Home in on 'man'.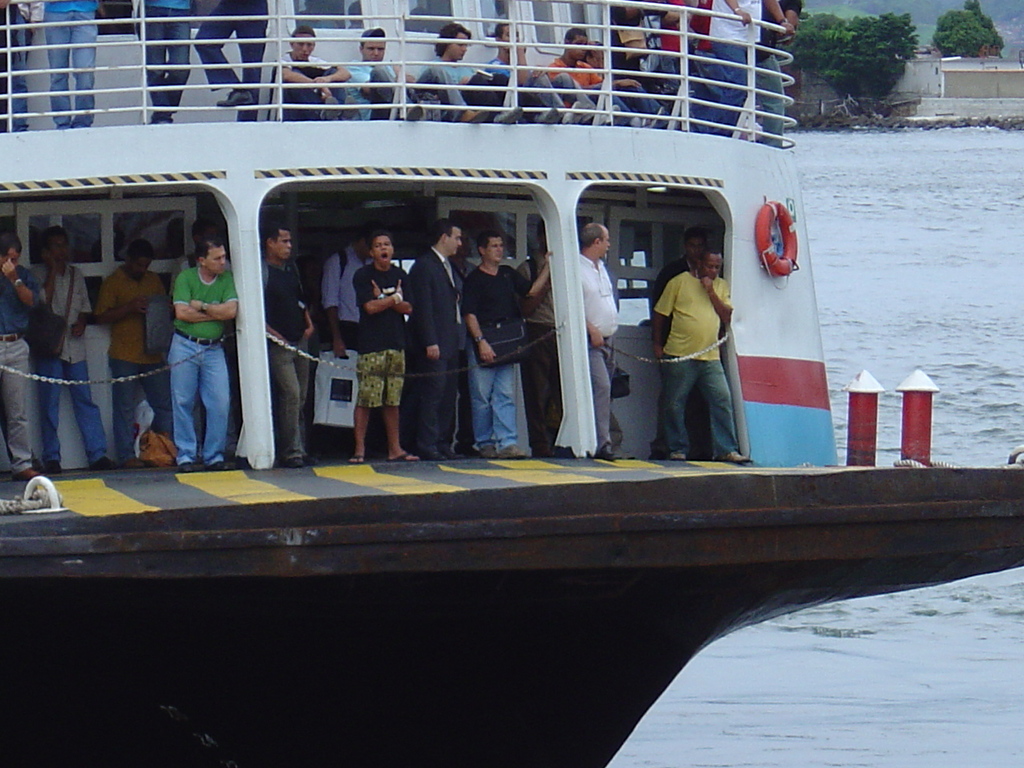
Homed in at x1=166, y1=238, x2=240, y2=476.
